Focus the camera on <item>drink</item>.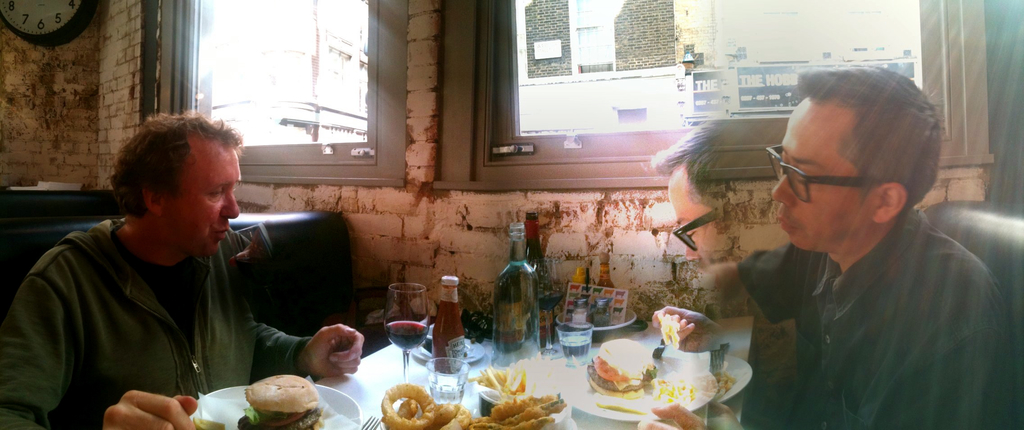
Focus region: [557, 336, 592, 369].
